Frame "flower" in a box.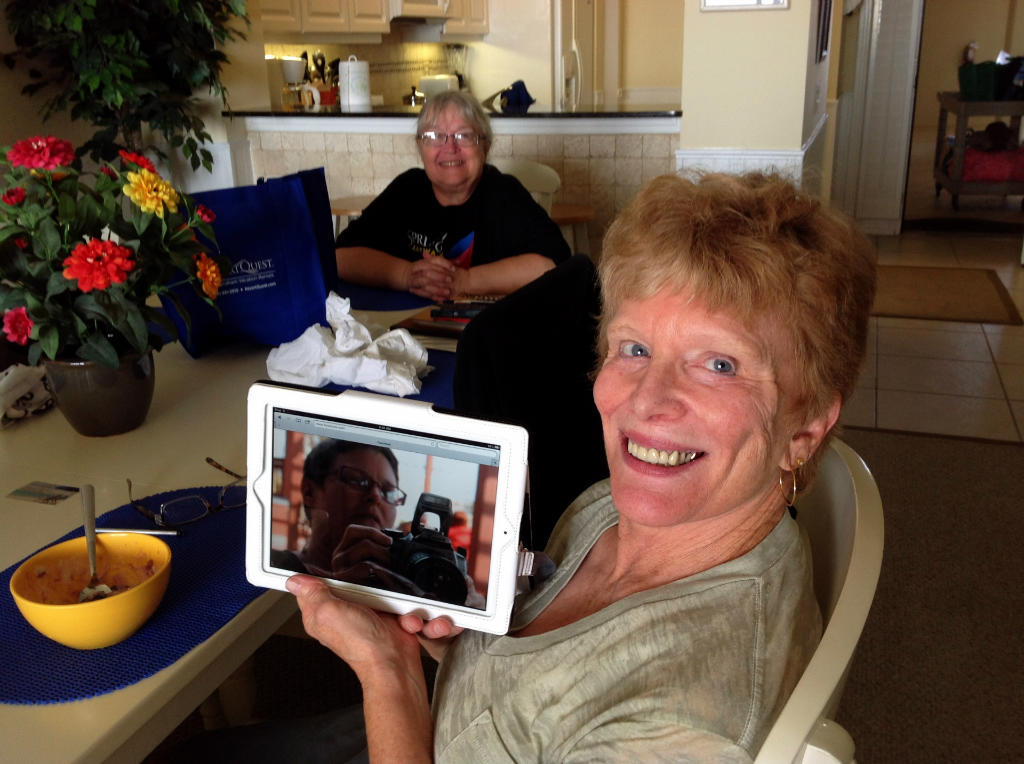
detection(194, 253, 224, 303).
